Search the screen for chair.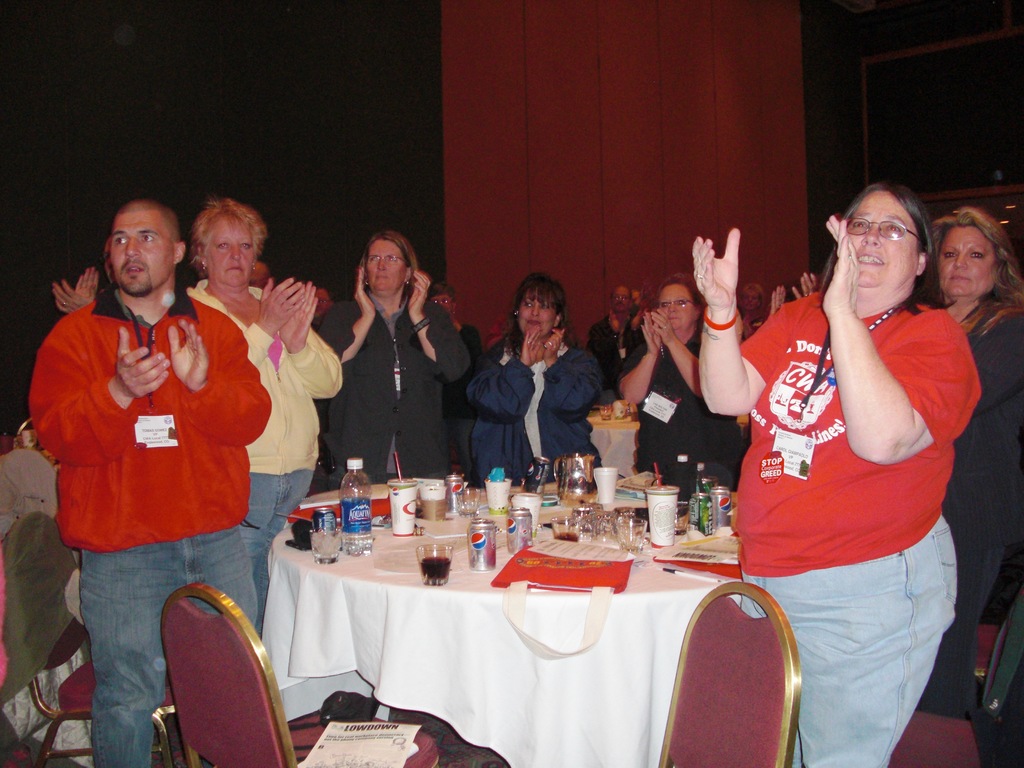
Found at left=877, top=598, right=1023, bottom=767.
